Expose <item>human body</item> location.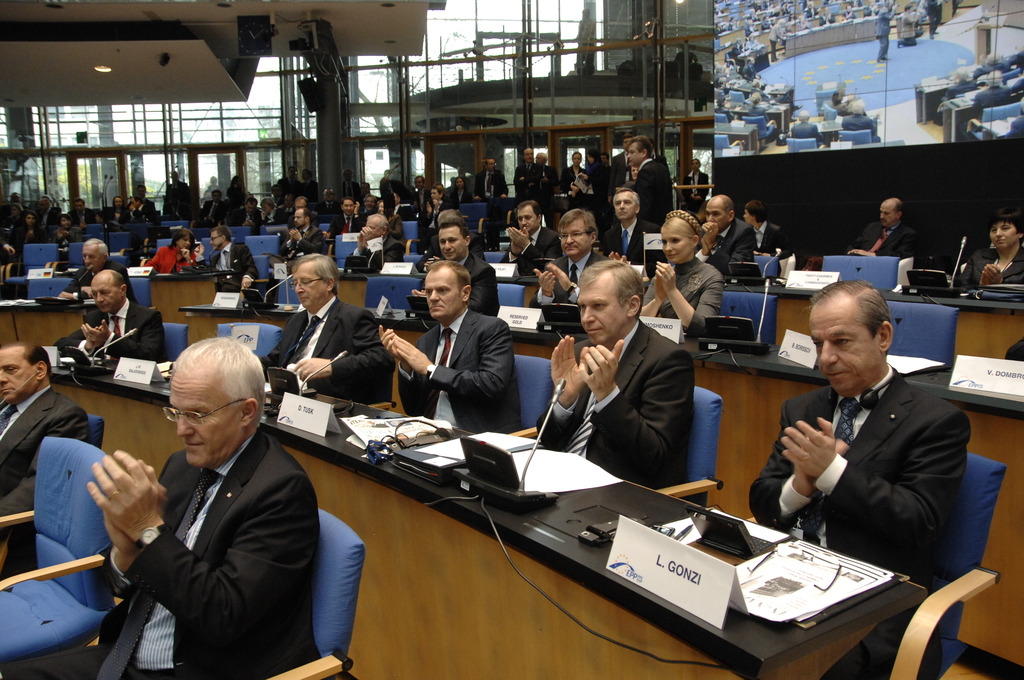
Exposed at (977, 49, 1011, 70).
